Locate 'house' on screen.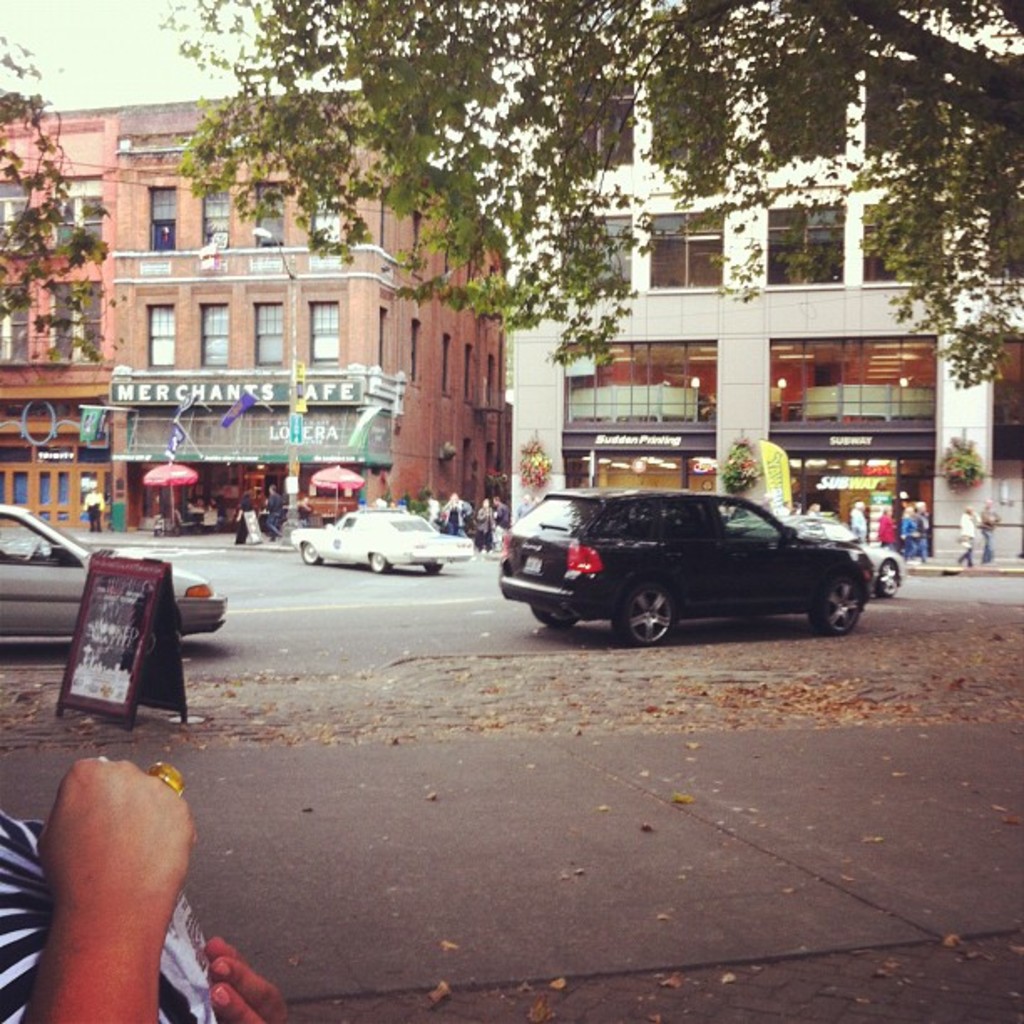
On screen at region(515, 37, 1022, 574).
